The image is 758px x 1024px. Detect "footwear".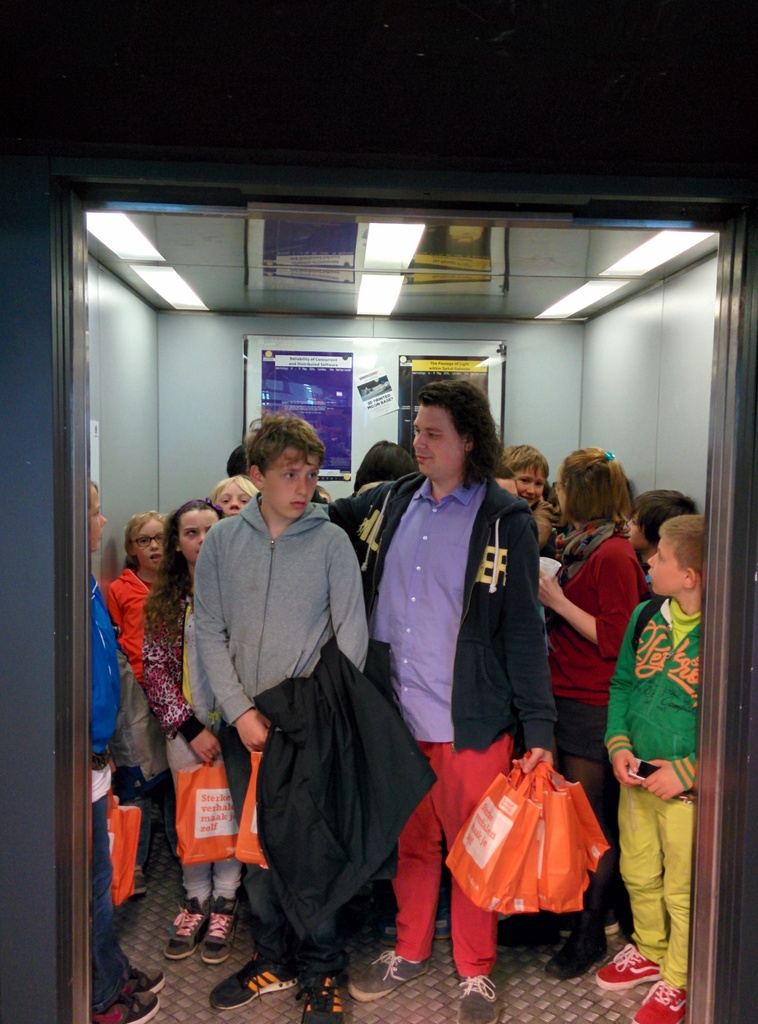
Detection: {"left": 631, "top": 972, "right": 688, "bottom": 1023}.
